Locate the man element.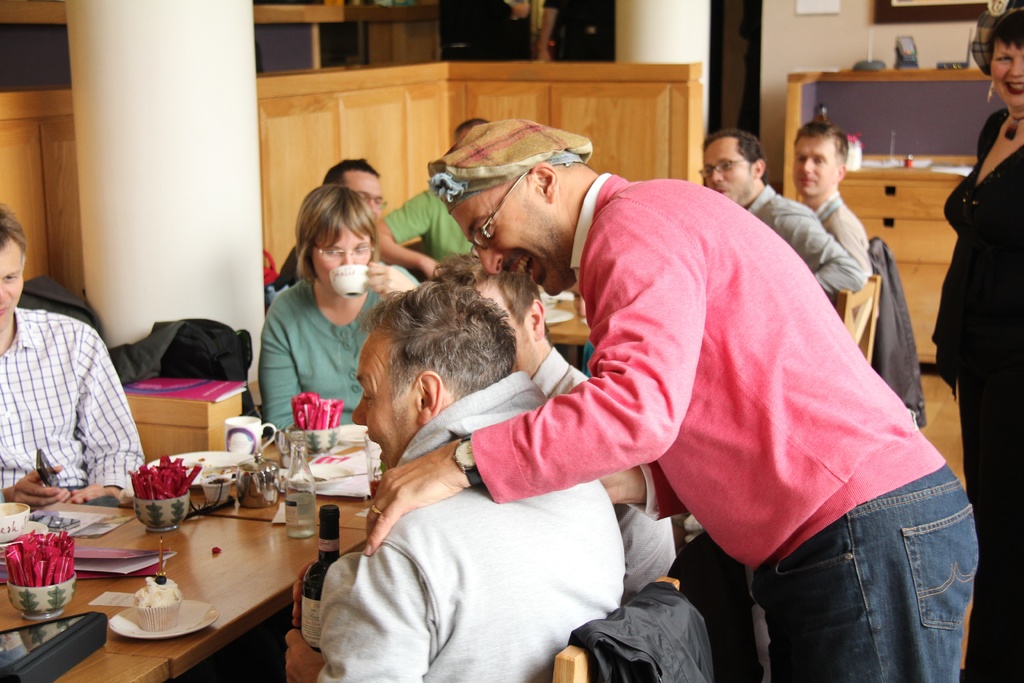
Element bbox: 269:158:464:317.
